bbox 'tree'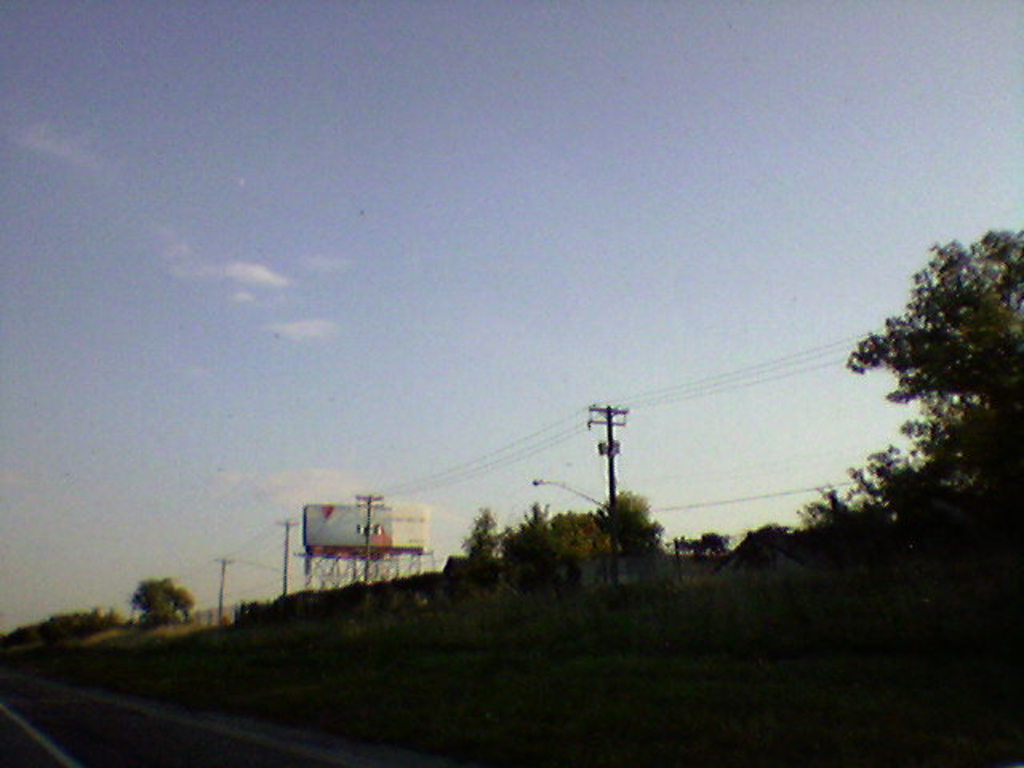
rect(498, 490, 576, 579)
